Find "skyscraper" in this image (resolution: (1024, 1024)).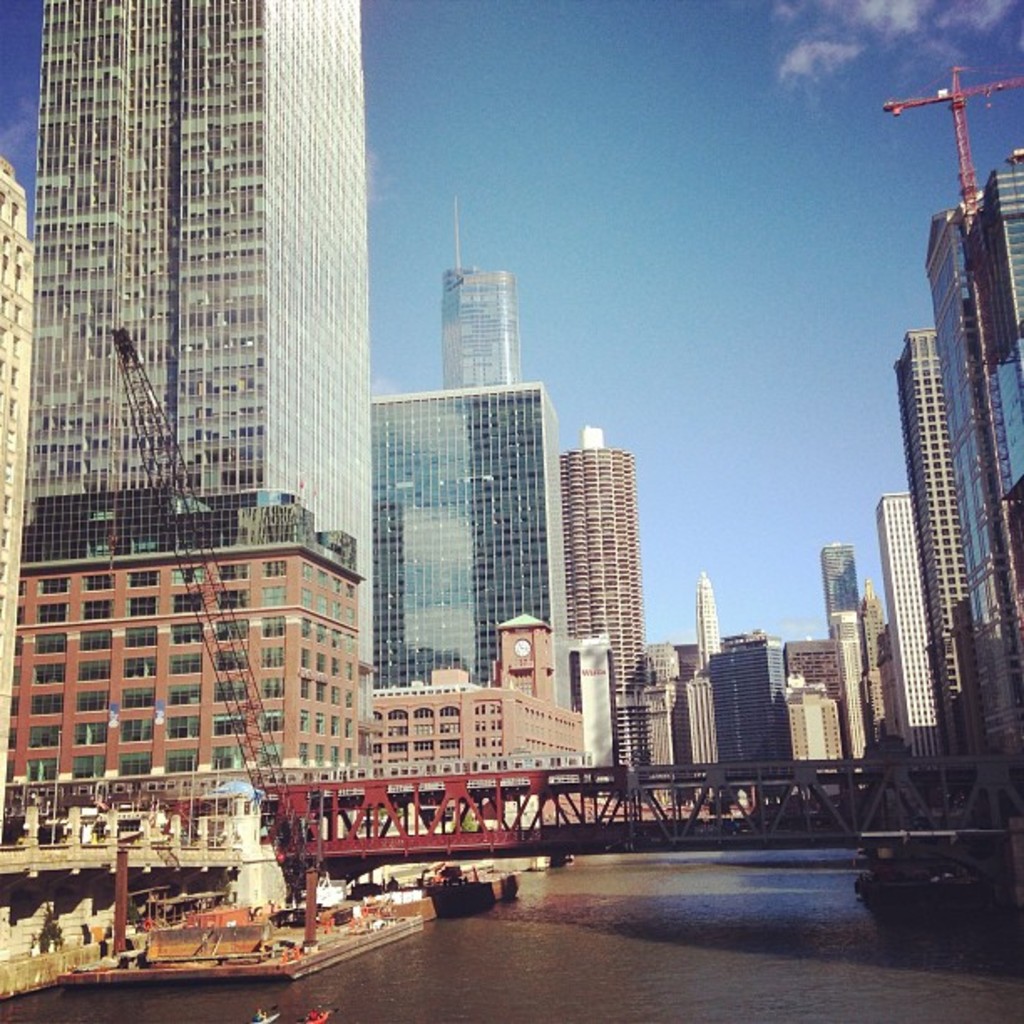
BBox(343, 251, 589, 783).
